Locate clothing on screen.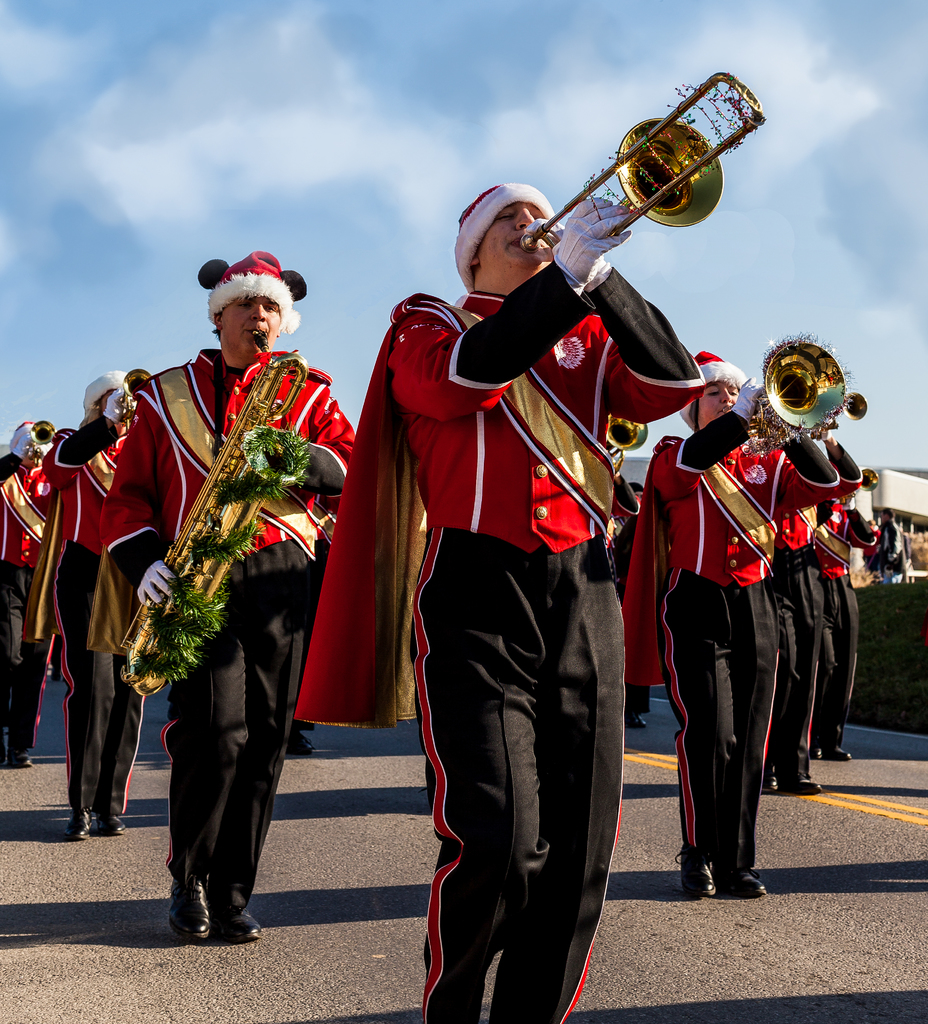
On screen at region(0, 452, 65, 755).
